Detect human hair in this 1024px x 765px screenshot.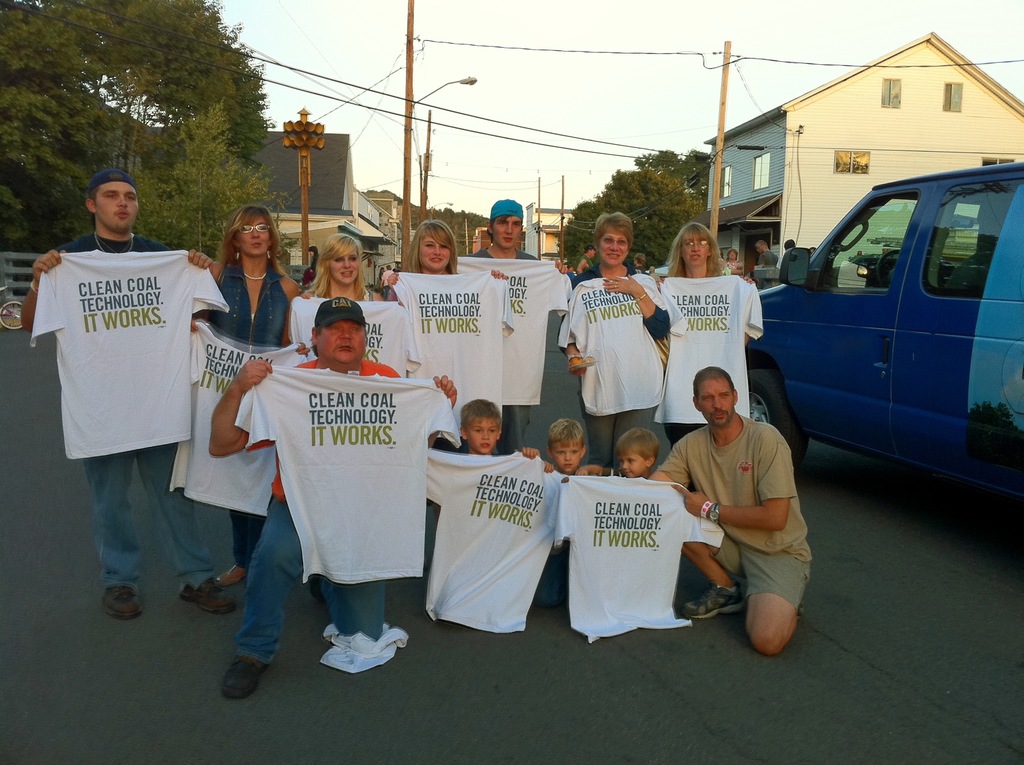
Detection: [left=309, top=327, right=320, bottom=356].
